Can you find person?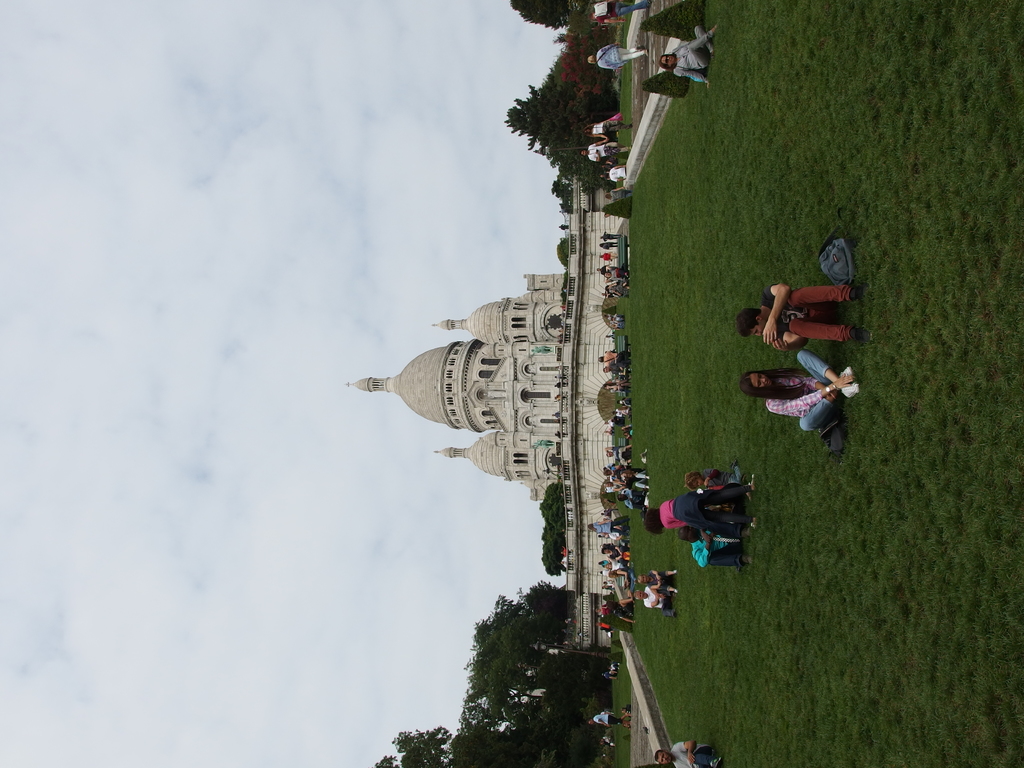
Yes, bounding box: (732, 284, 860, 347).
